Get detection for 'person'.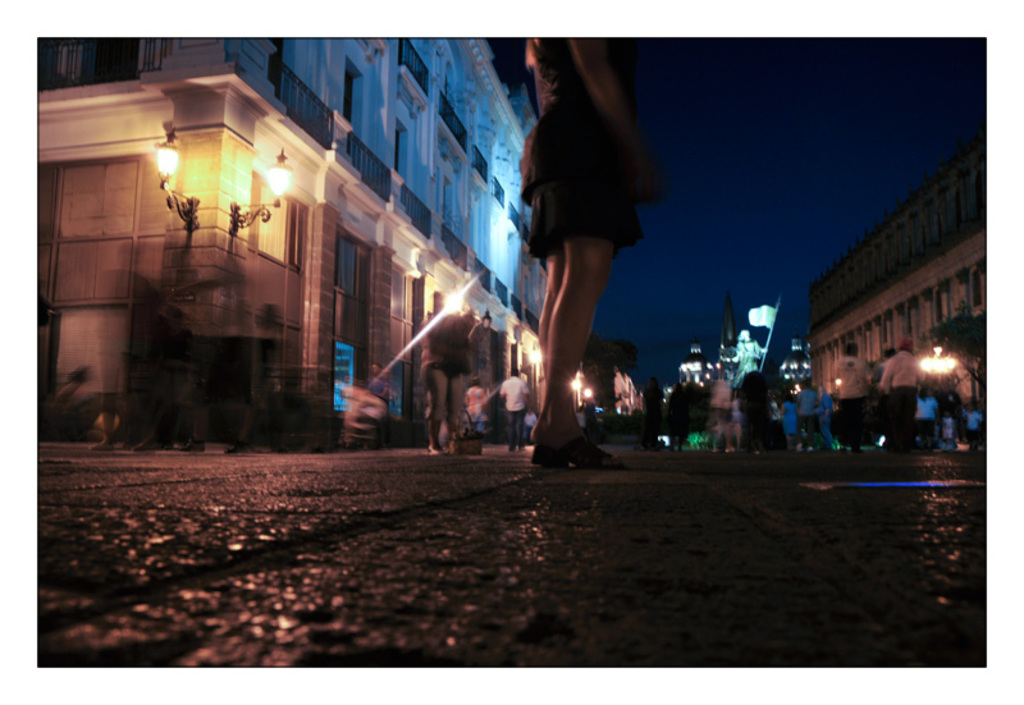
Detection: bbox=[525, 408, 534, 441].
